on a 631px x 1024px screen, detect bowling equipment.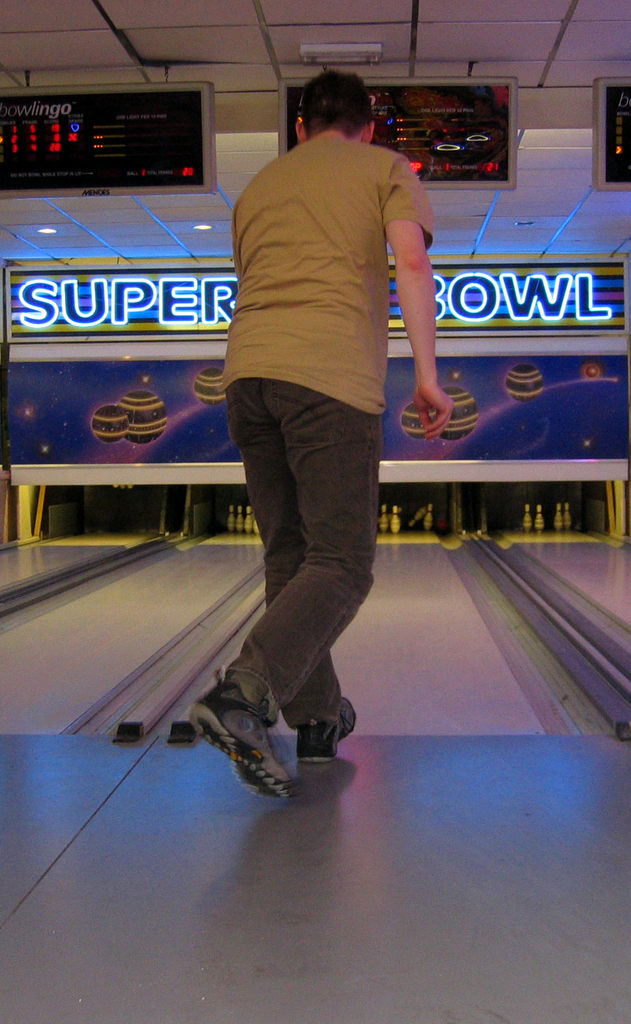
bbox(548, 492, 585, 536).
